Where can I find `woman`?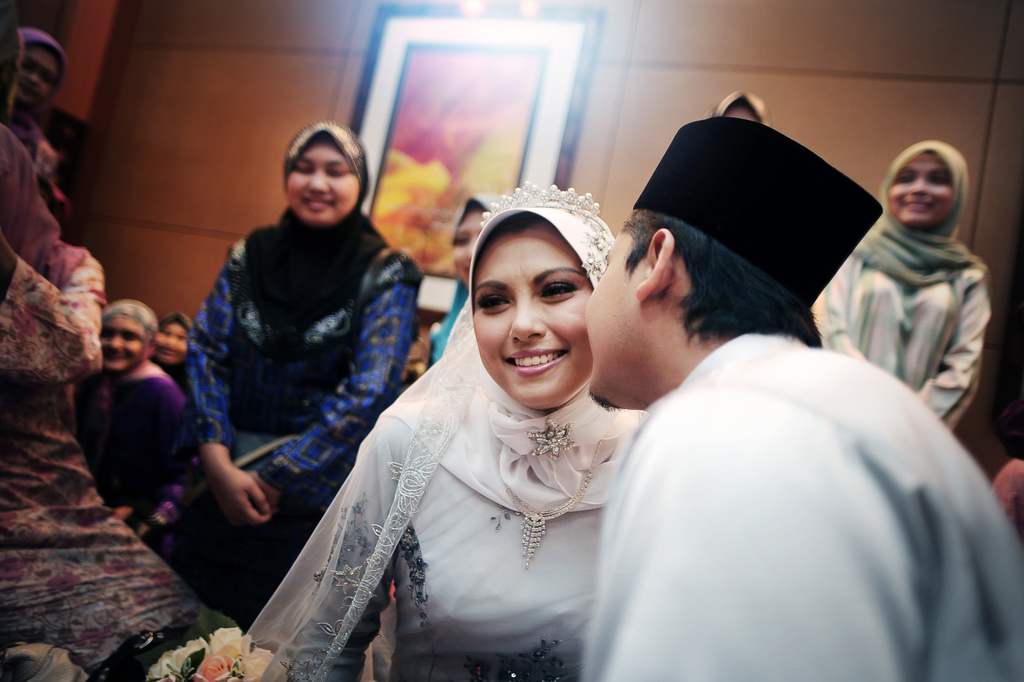
You can find it at [left=152, top=309, right=198, bottom=403].
